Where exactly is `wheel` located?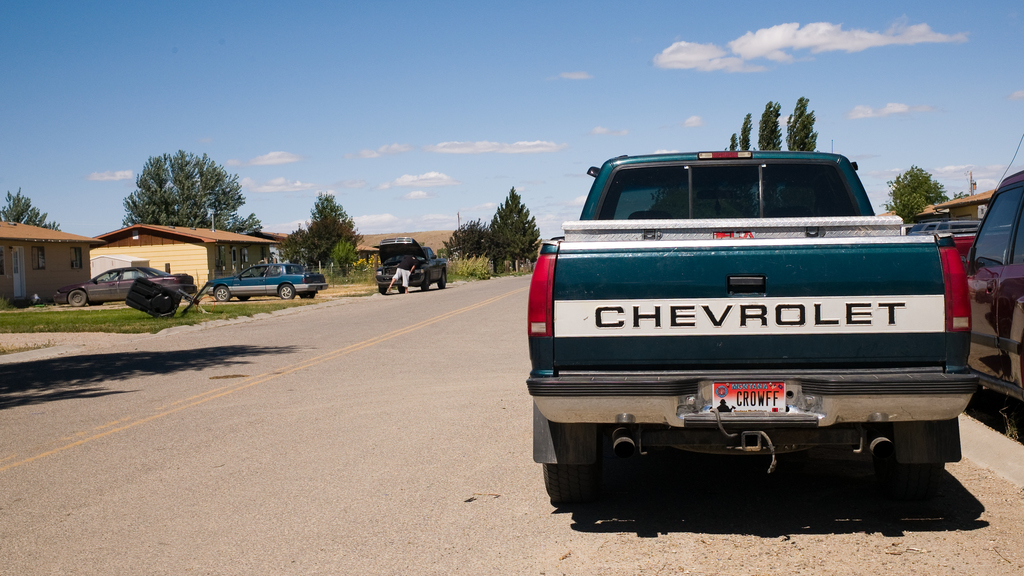
Its bounding box is <box>65,287,87,310</box>.
